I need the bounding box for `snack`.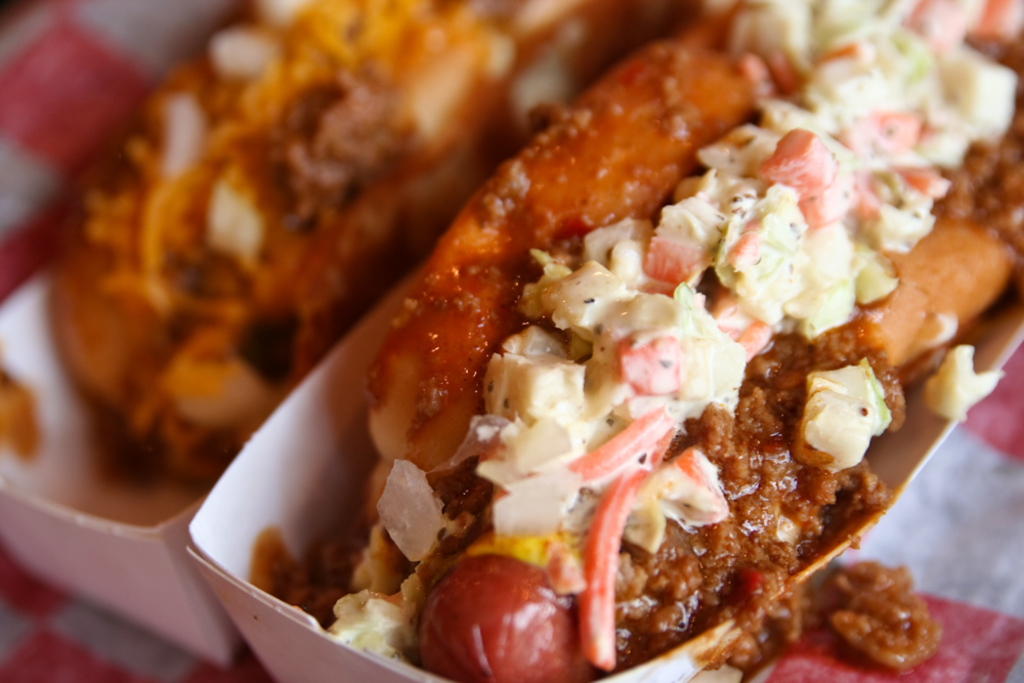
Here it is: box=[810, 563, 940, 679].
